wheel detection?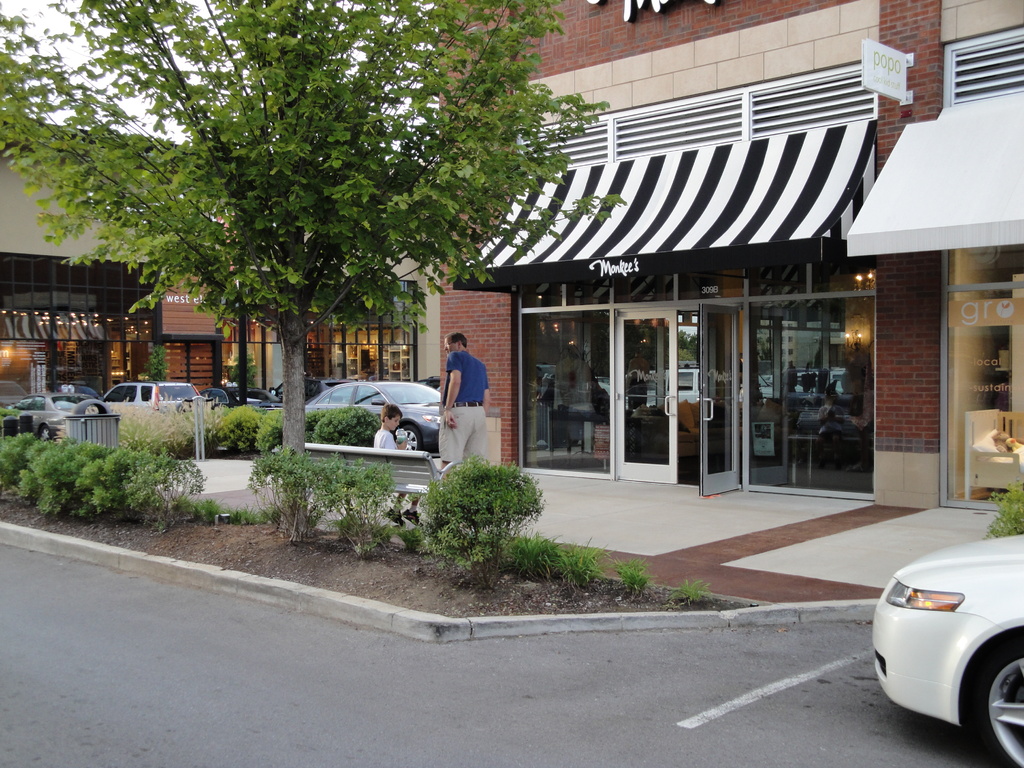
left=958, top=628, right=1023, bottom=755
